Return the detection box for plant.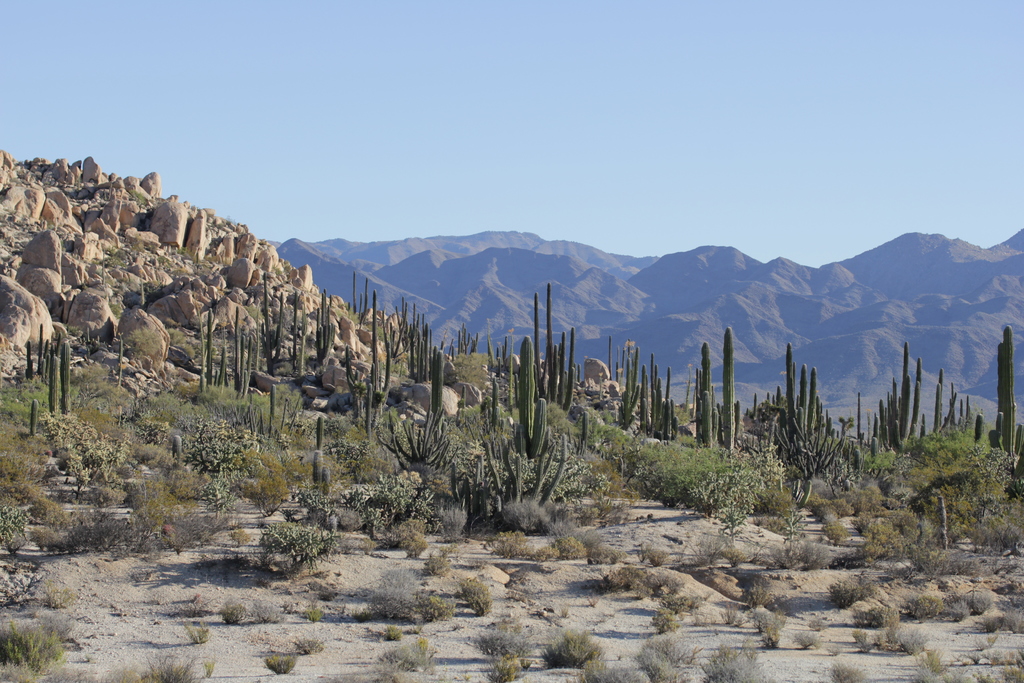
{"x1": 36, "y1": 572, "x2": 75, "y2": 606}.
